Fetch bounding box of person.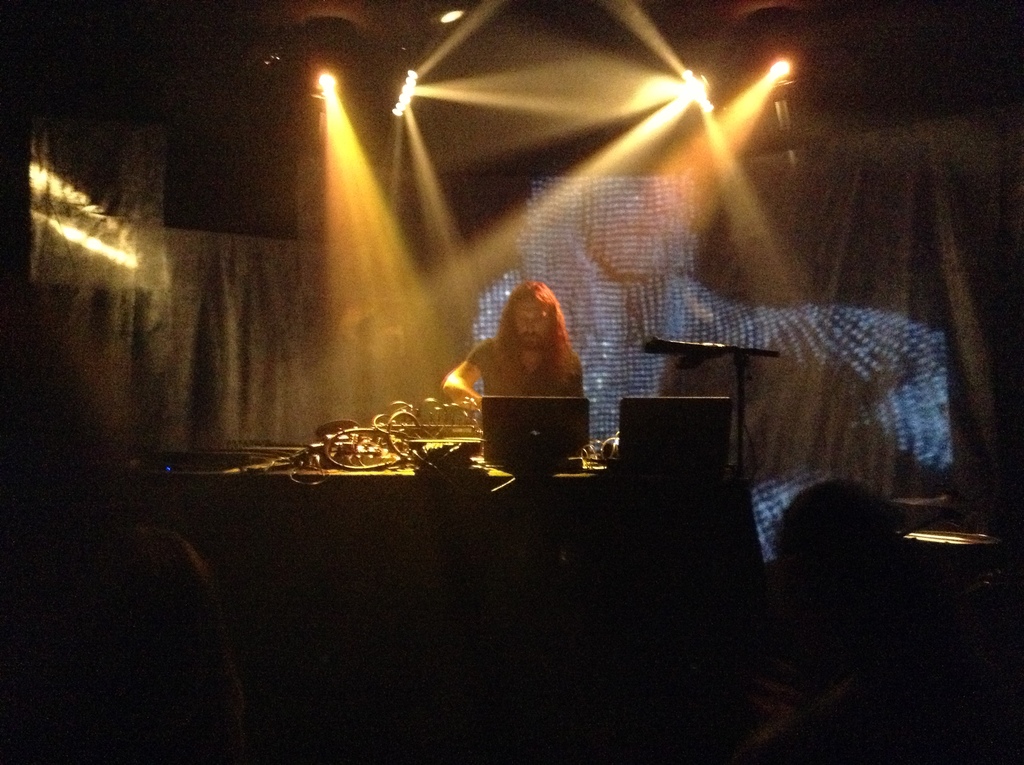
Bbox: [435,280,589,424].
